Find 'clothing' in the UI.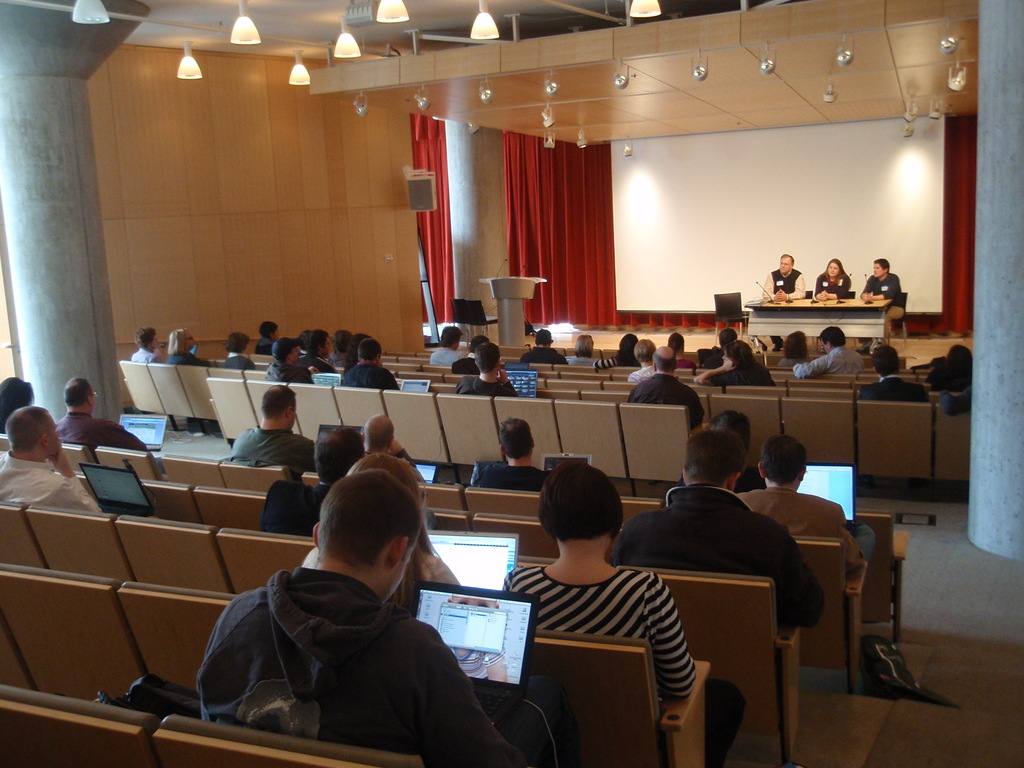
UI element at <bbox>639, 376, 705, 422</bbox>.
